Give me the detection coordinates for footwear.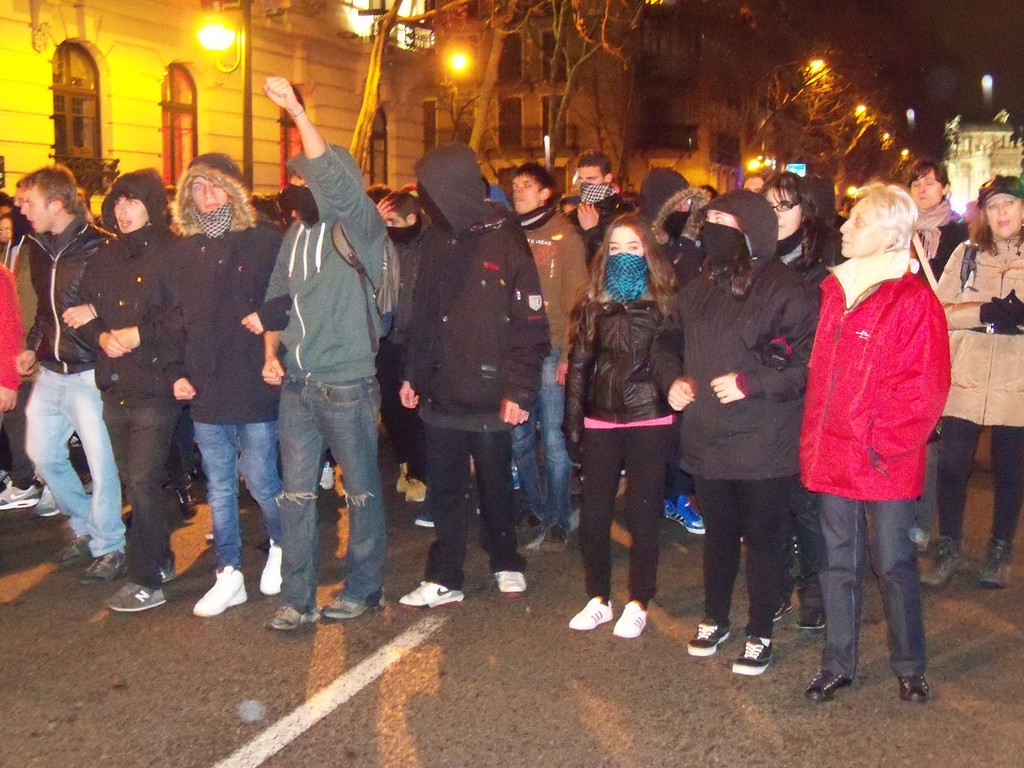
<bbox>0, 479, 36, 511</bbox>.
